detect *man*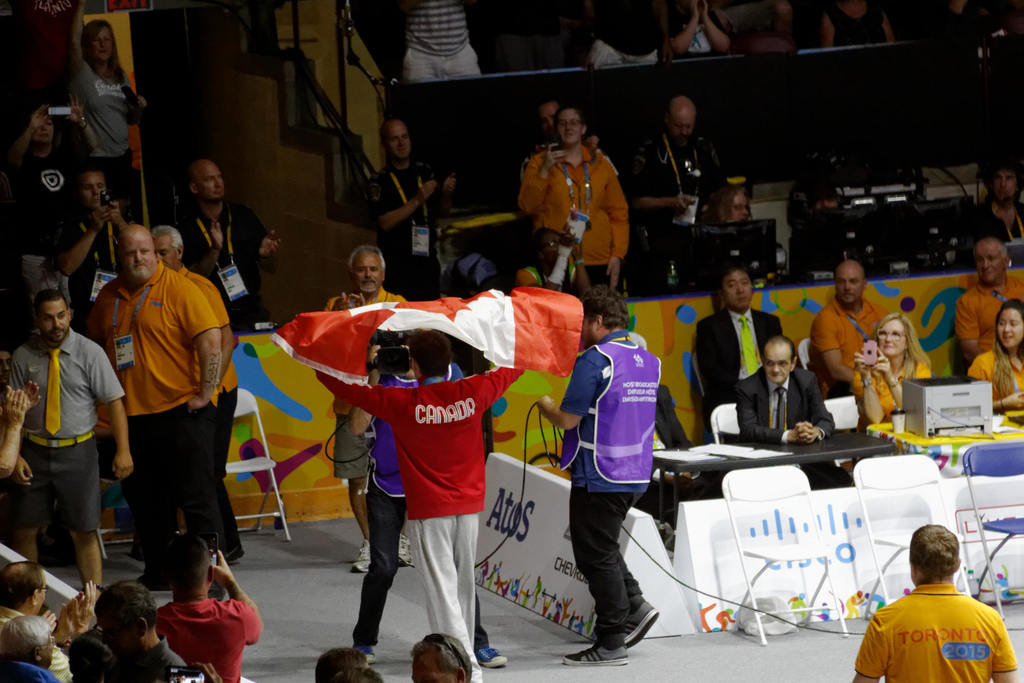
[849, 537, 1020, 682]
